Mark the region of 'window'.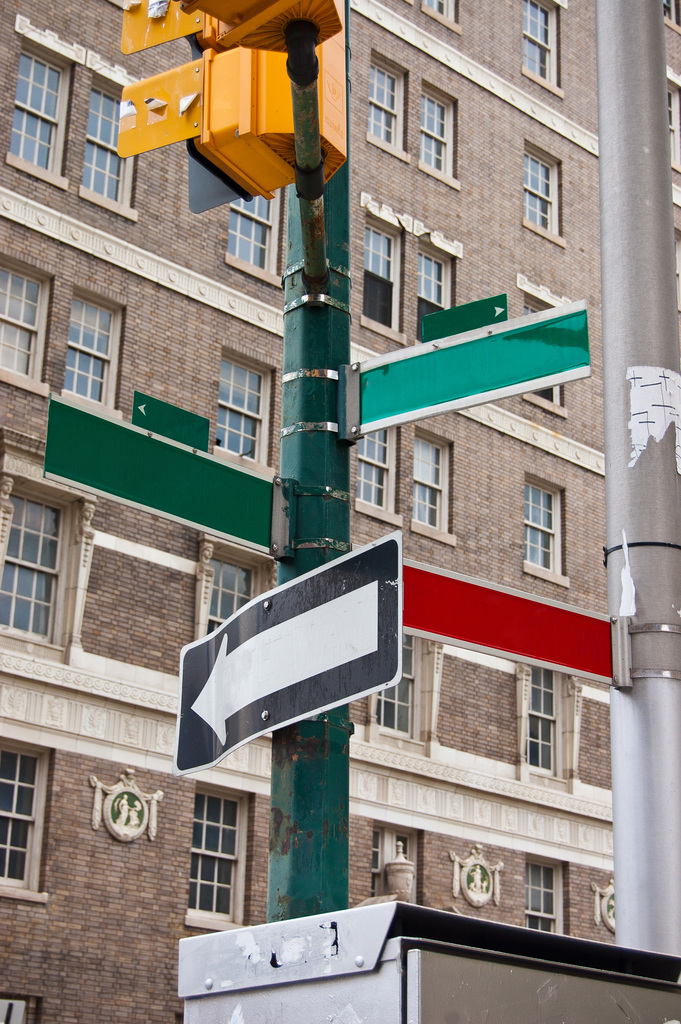
Region: box(363, 228, 396, 271).
